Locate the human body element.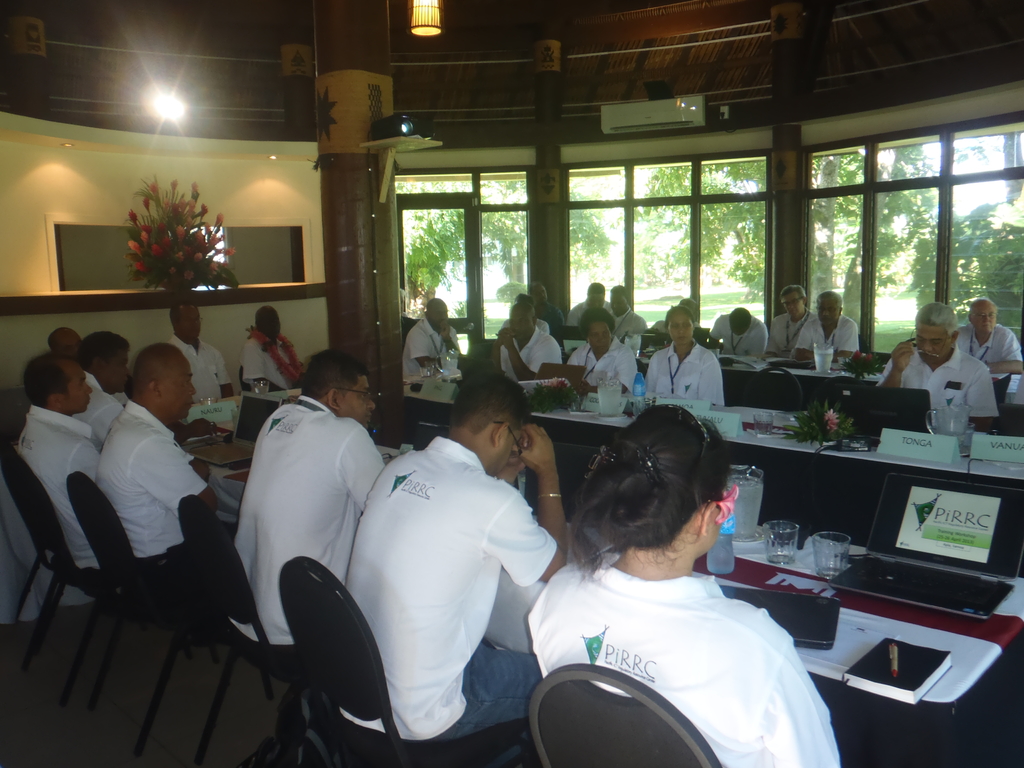
Element bbox: crop(8, 346, 114, 569).
